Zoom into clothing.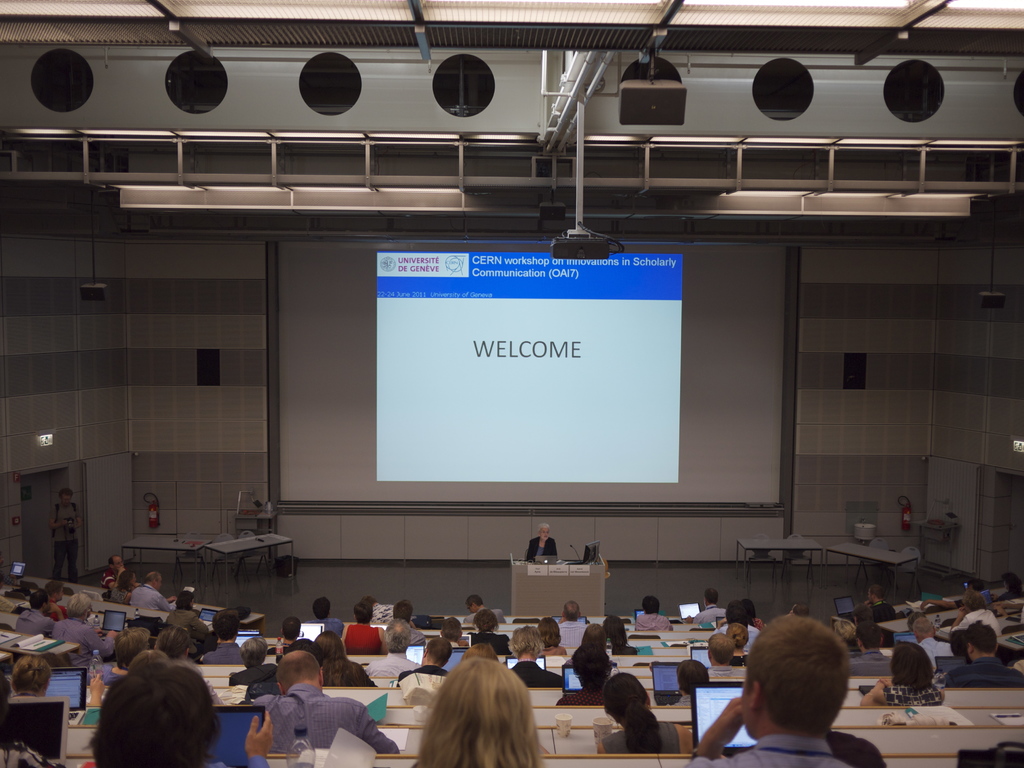
Zoom target: box(612, 644, 637, 656).
